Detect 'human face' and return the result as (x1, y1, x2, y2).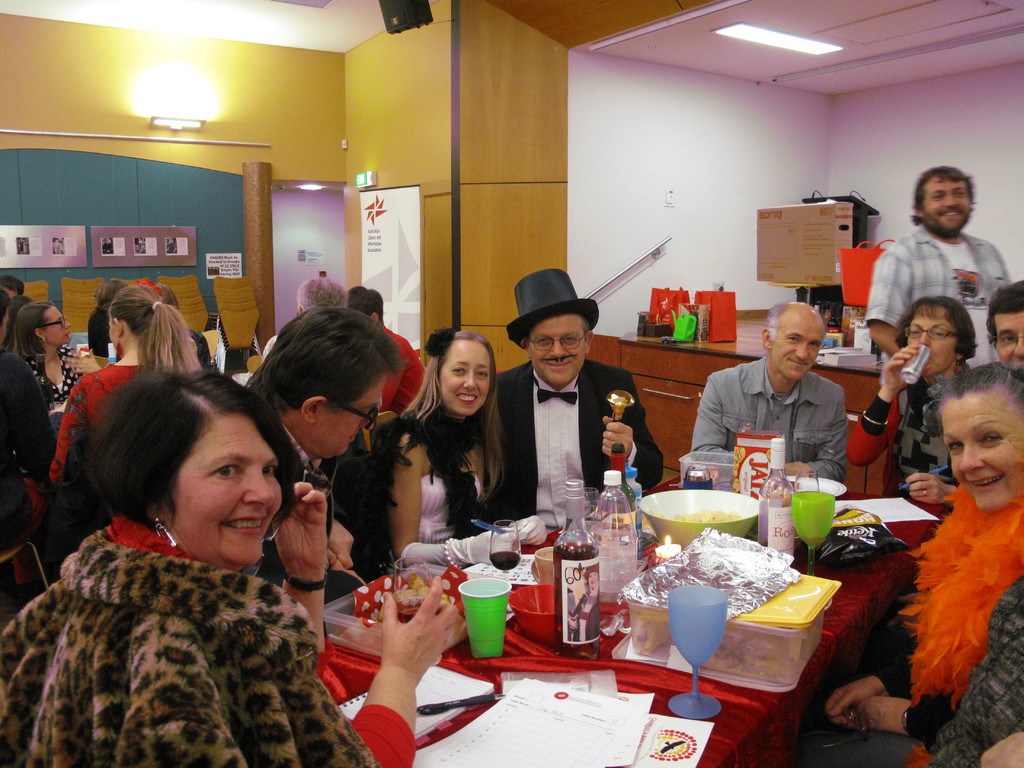
(42, 305, 72, 346).
